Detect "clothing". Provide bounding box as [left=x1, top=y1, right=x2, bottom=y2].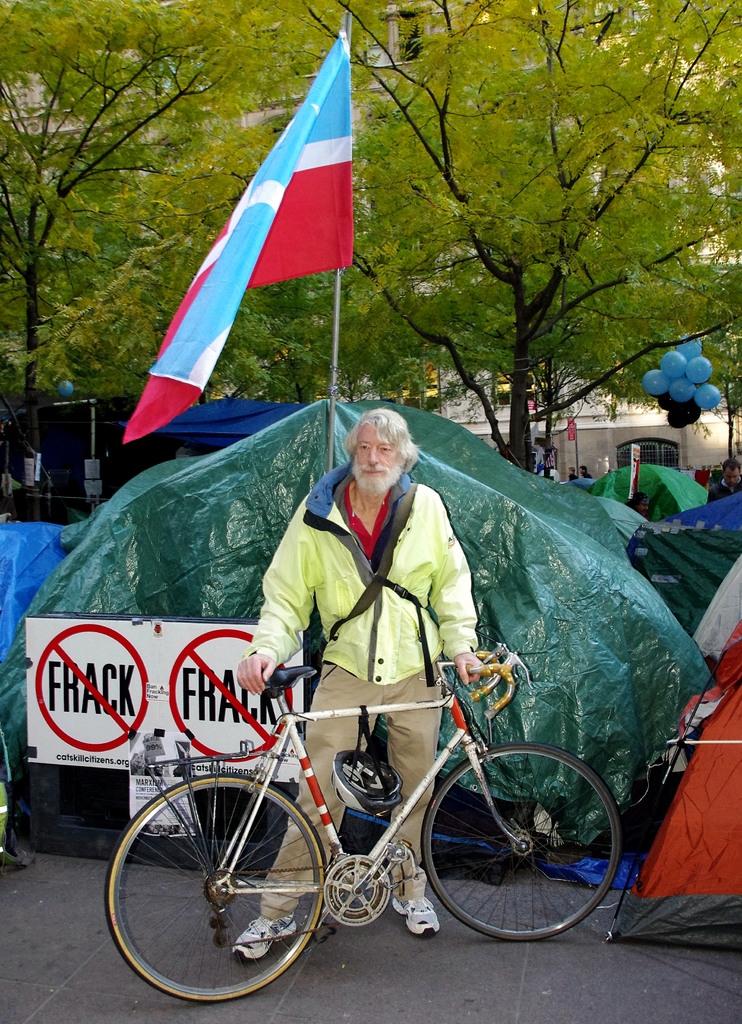
[left=245, top=461, right=477, bottom=913].
